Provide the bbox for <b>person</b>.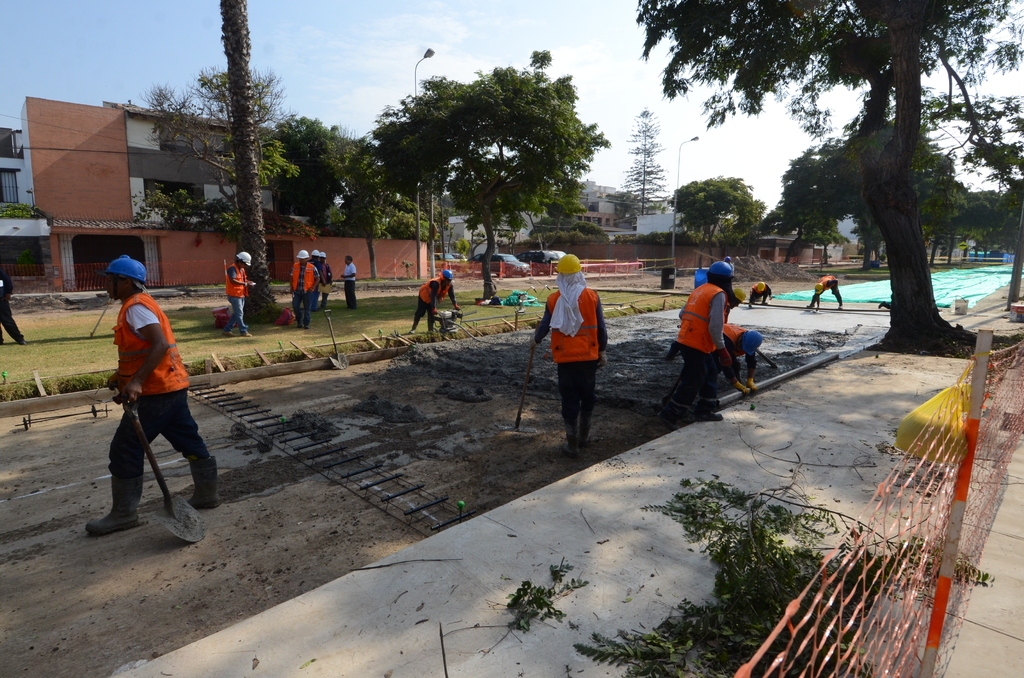
(344,259,353,307).
